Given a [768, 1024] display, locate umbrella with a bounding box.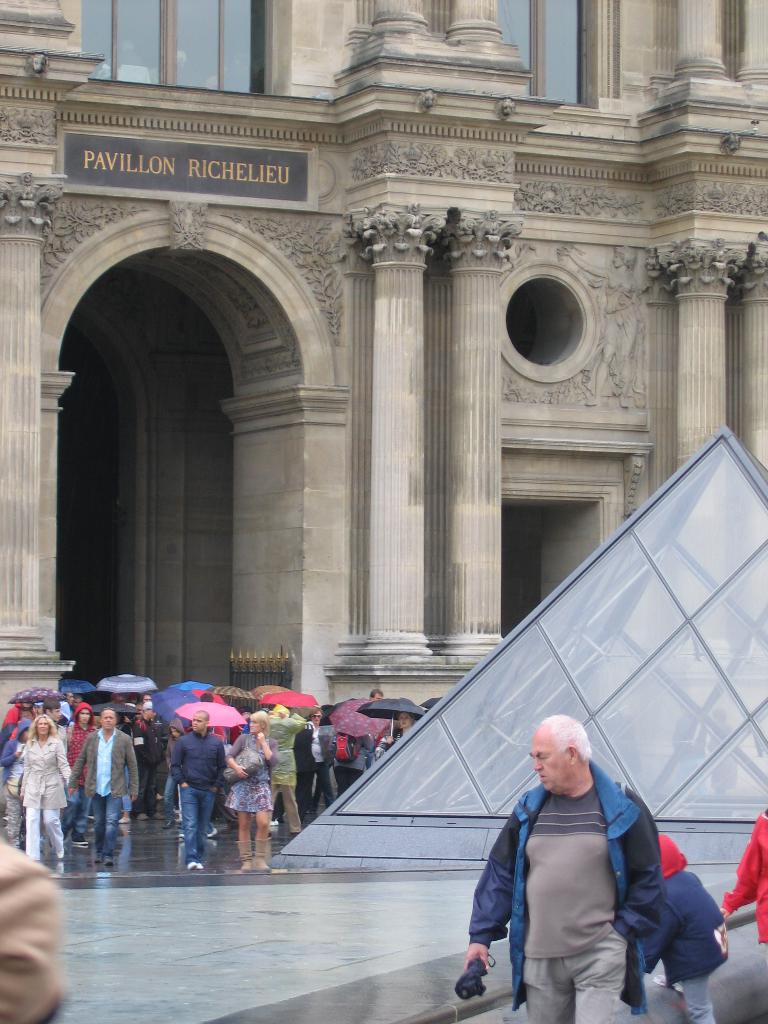
Located: bbox(89, 703, 143, 722).
